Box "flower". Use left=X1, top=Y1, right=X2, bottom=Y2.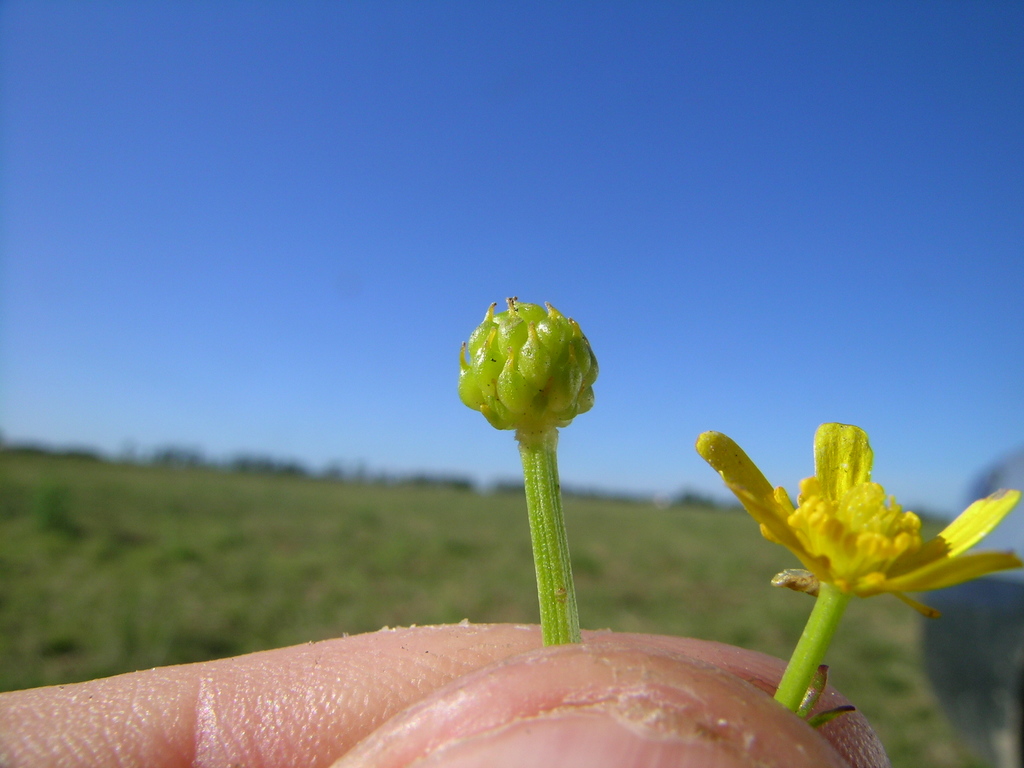
left=698, top=425, right=1023, bottom=716.
